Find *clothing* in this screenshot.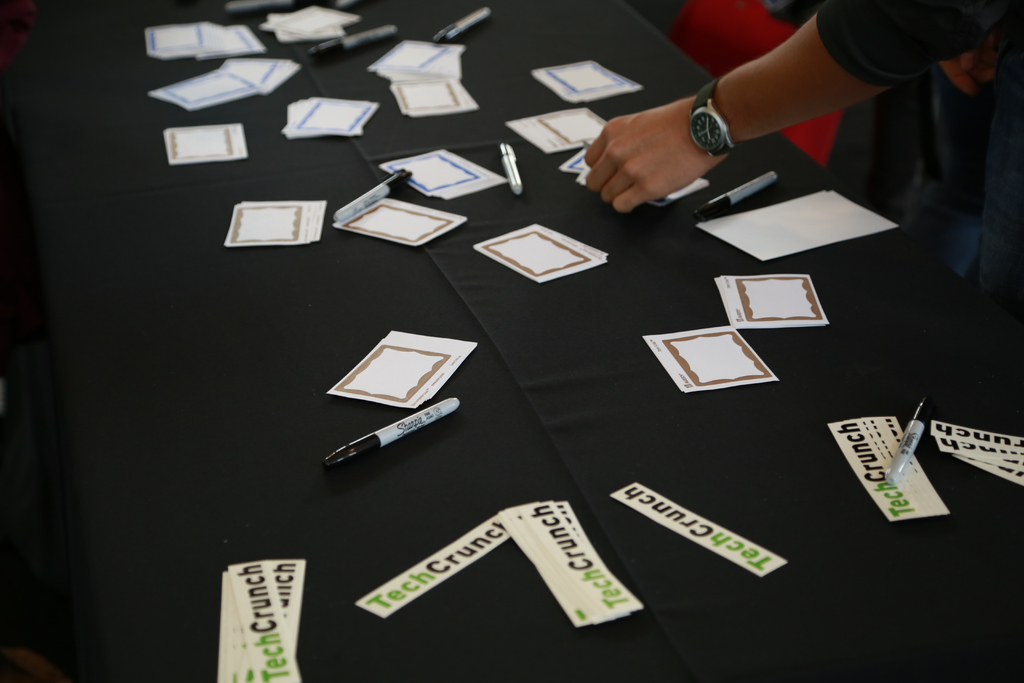
The bounding box for *clothing* is 818, 2, 1023, 321.
